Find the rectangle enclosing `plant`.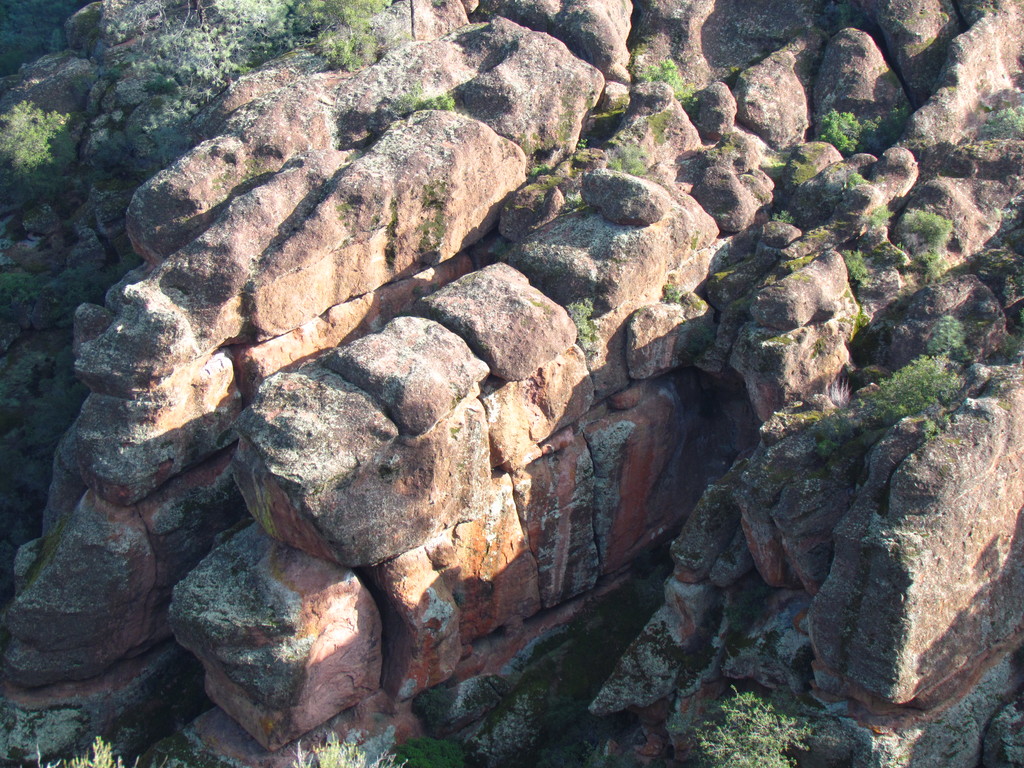
<bbox>656, 273, 684, 308</bbox>.
